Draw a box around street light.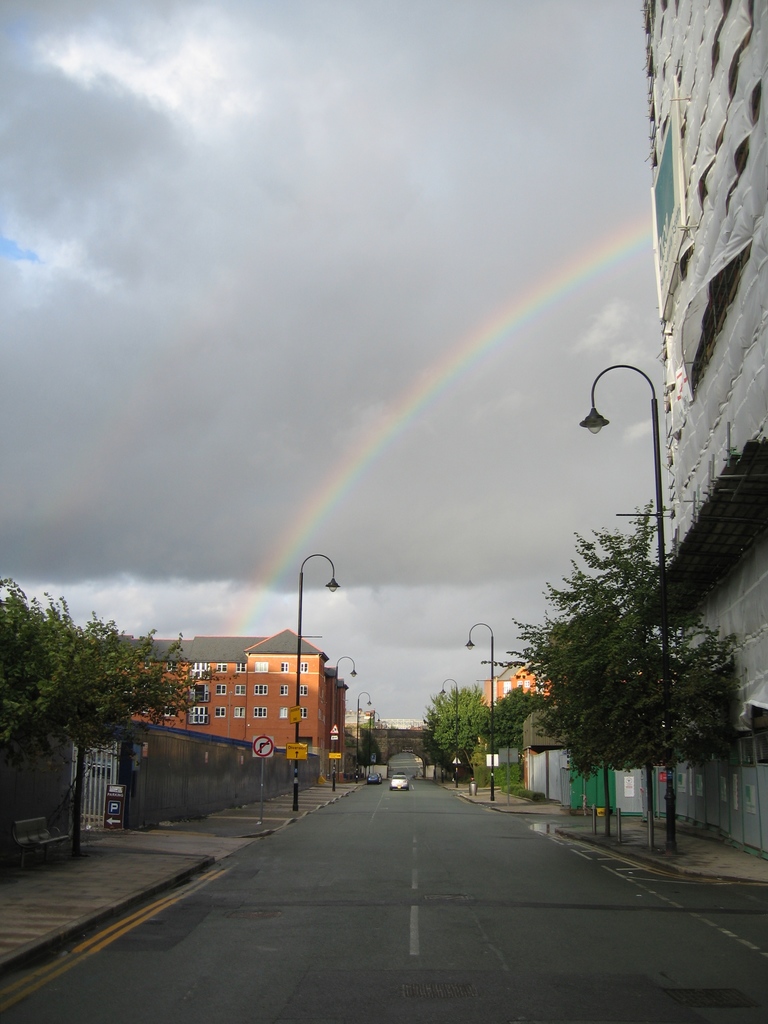
detection(434, 677, 457, 784).
